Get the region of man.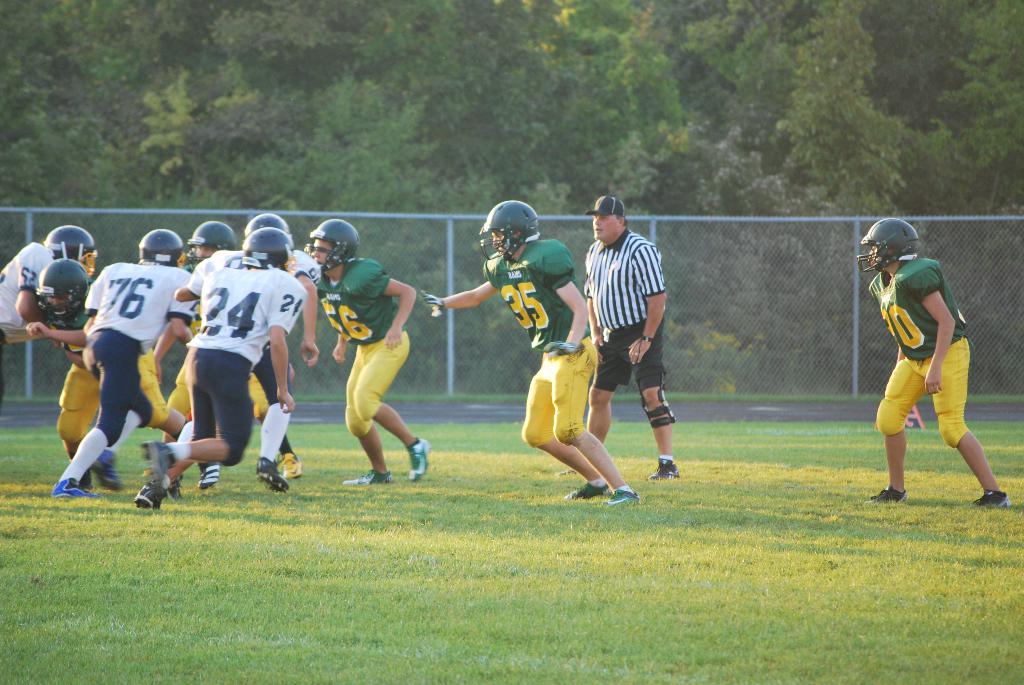
detection(419, 196, 641, 503).
